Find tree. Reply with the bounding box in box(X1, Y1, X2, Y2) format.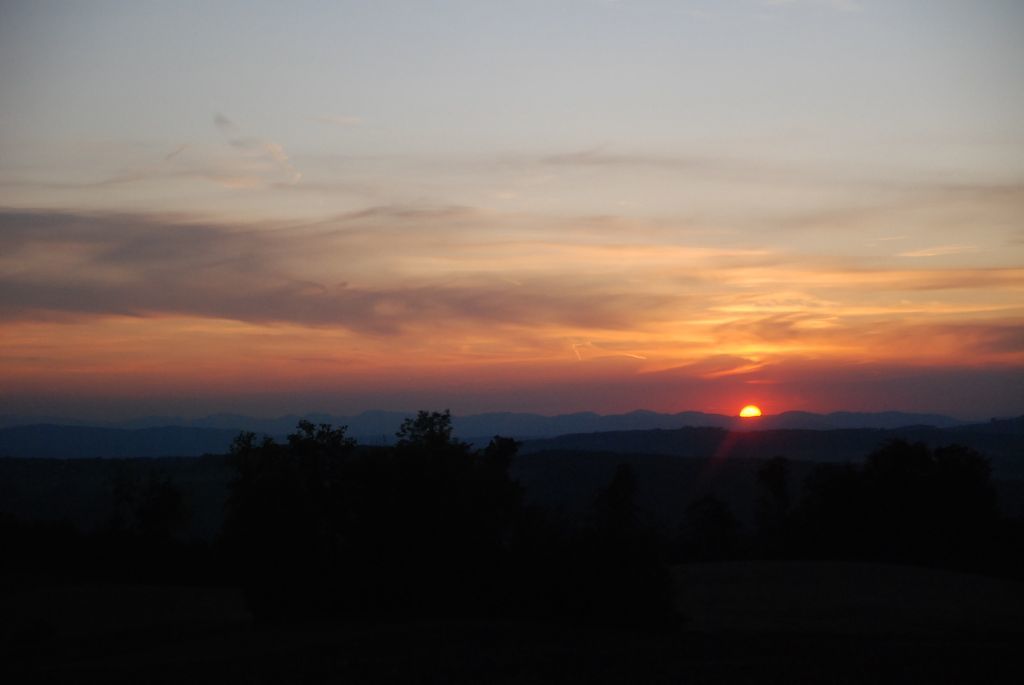
box(227, 418, 277, 464).
